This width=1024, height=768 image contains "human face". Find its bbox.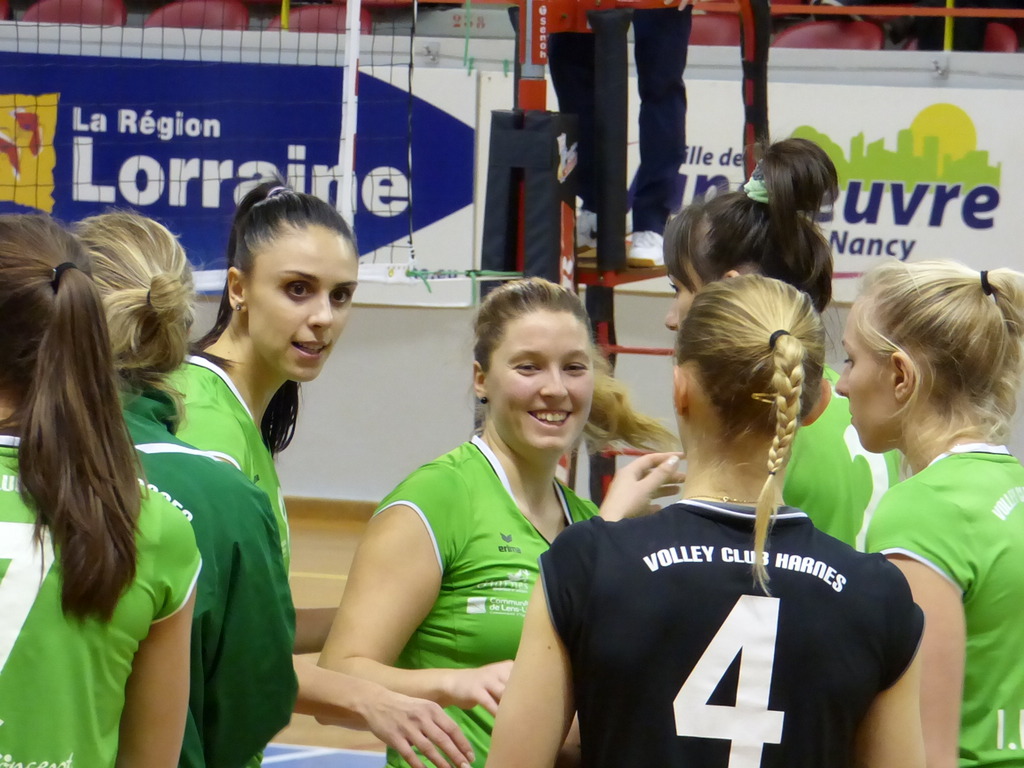
482:313:589:458.
